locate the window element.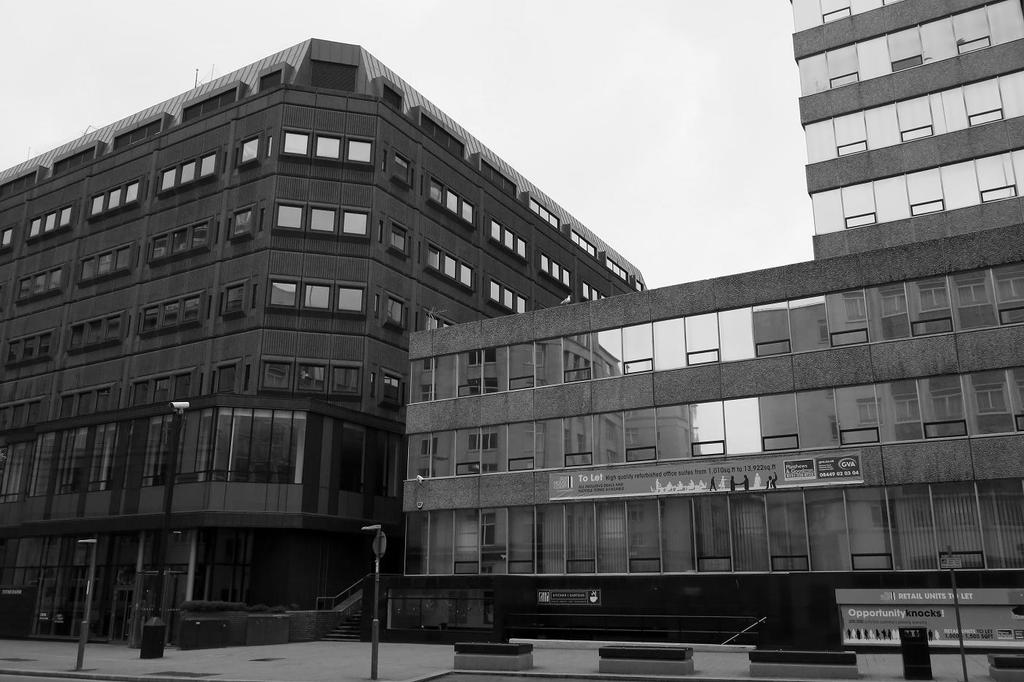
Element bbox: BBox(151, 232, 172, 266).
